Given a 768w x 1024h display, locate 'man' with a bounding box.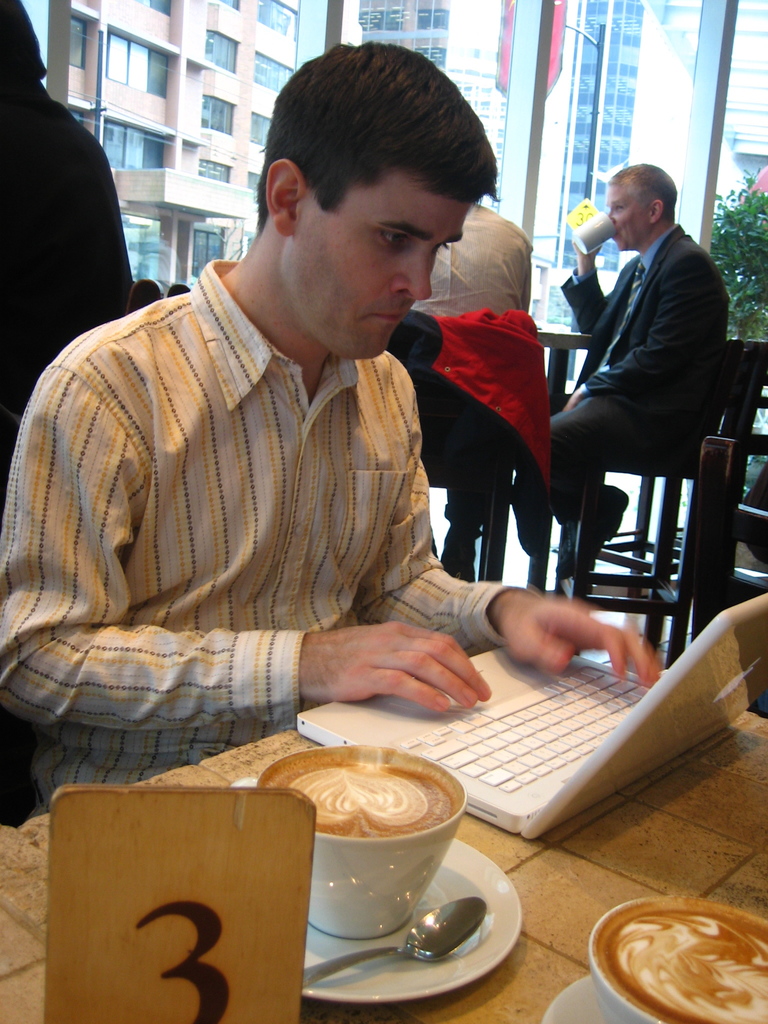
Located: [left=413, top=202, right=538, bottom=584].
